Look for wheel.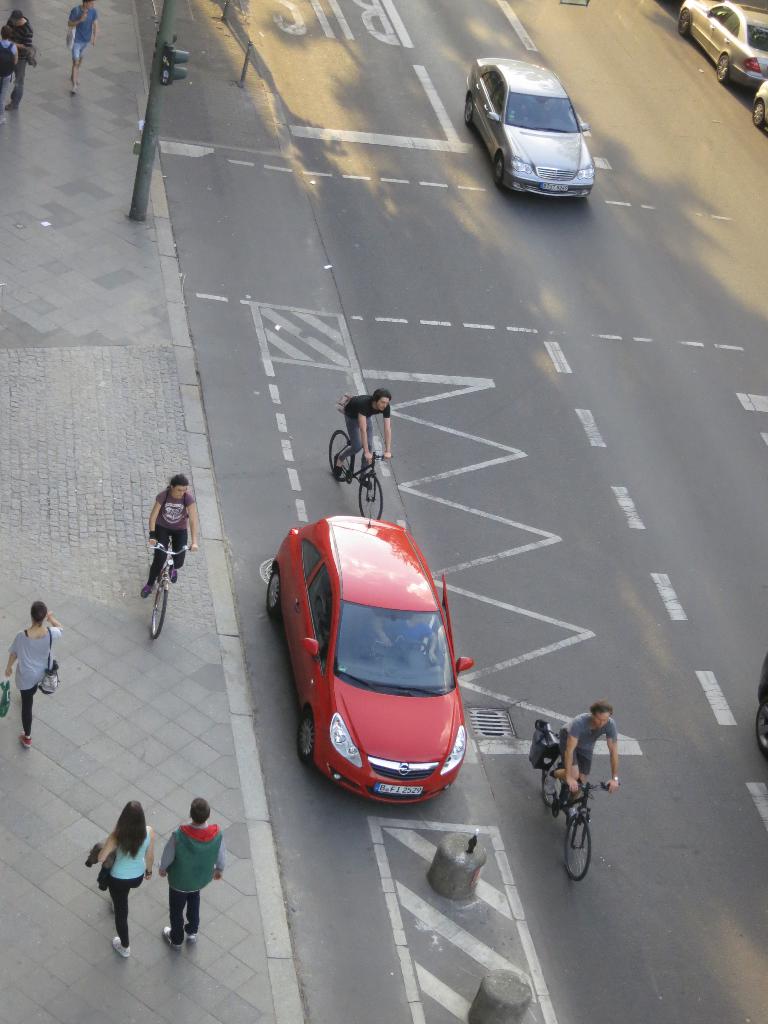
Found: crop(560, 817, 597, 879).
